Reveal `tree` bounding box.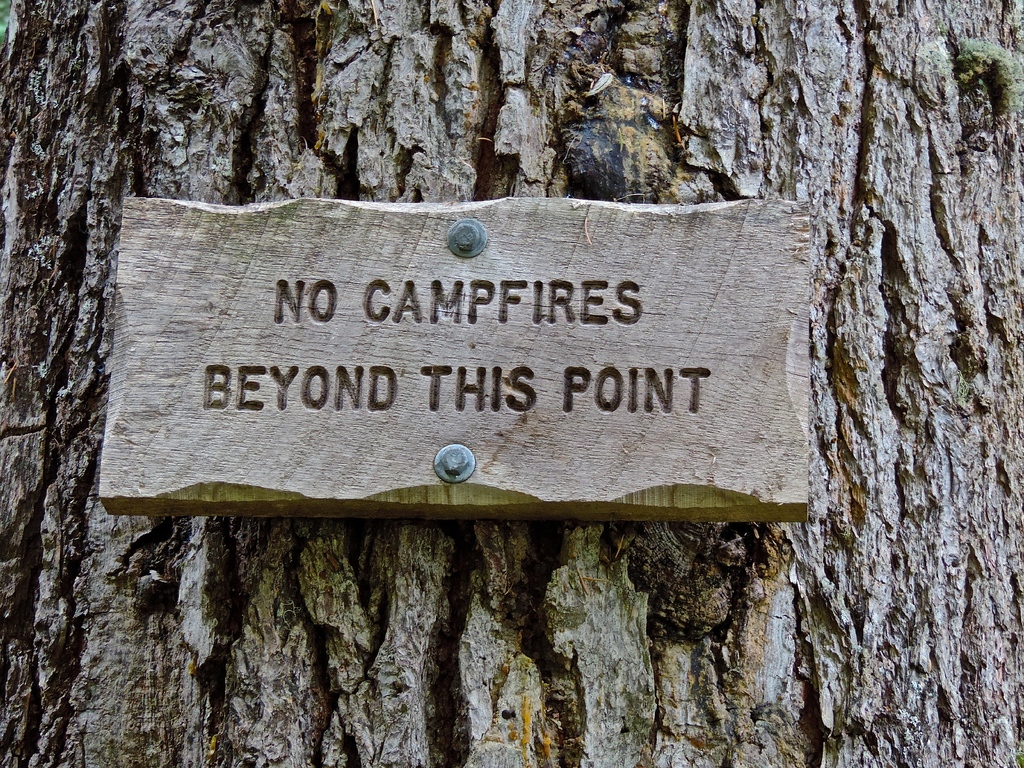
Revealed: rect(0, 0, 1022, 767).
